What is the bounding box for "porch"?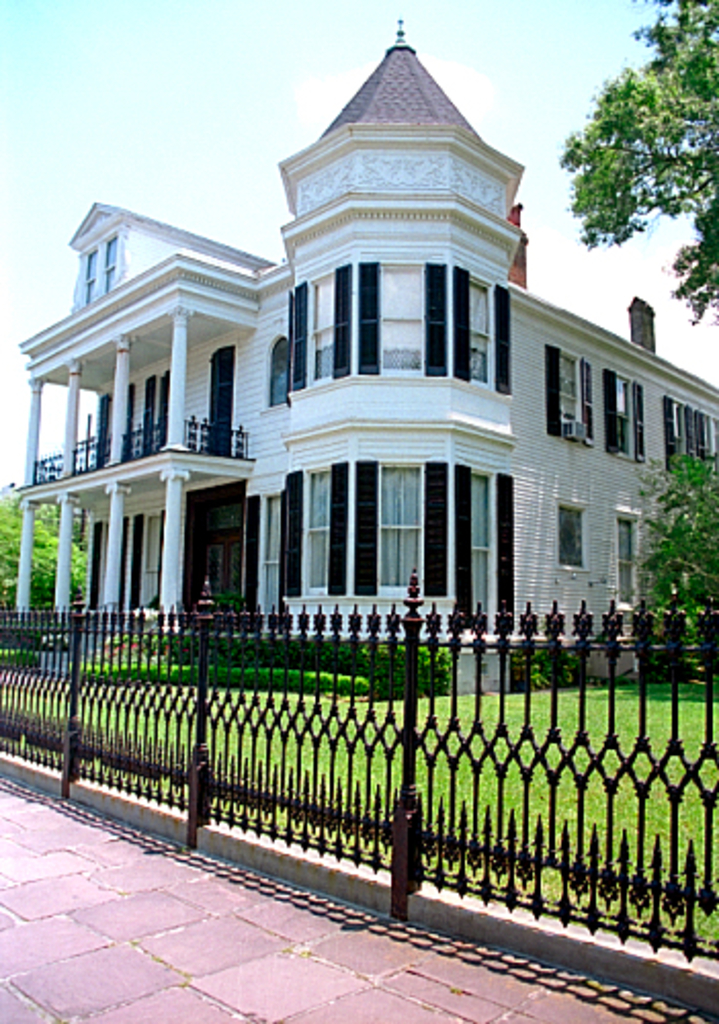
left=2, top=291, right=274, bottom=504.
